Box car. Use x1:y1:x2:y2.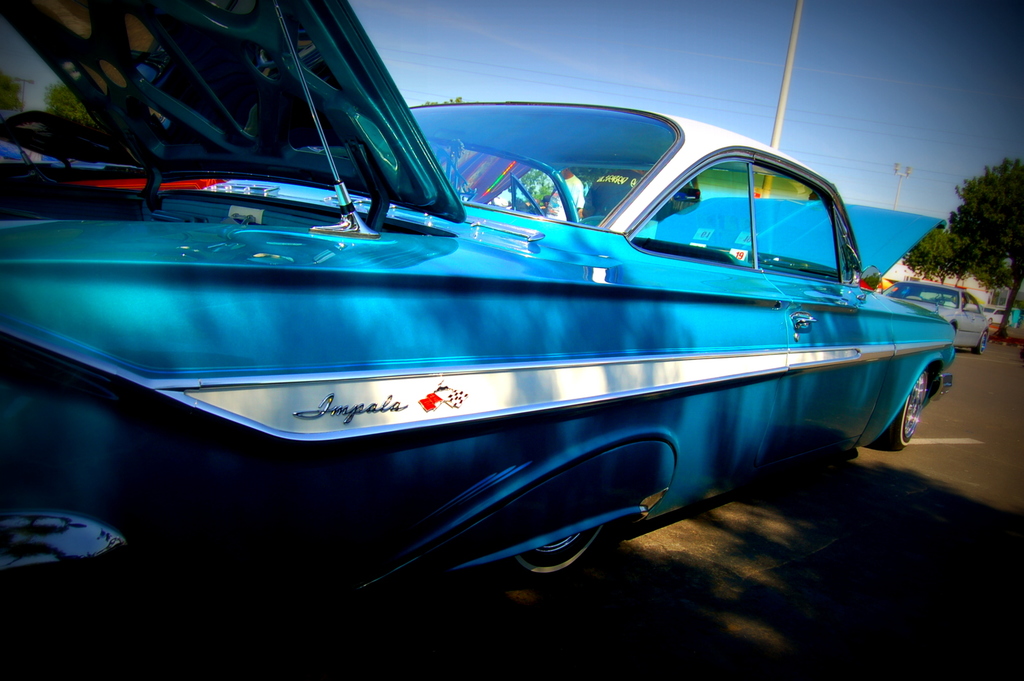
0:170:224:195.
